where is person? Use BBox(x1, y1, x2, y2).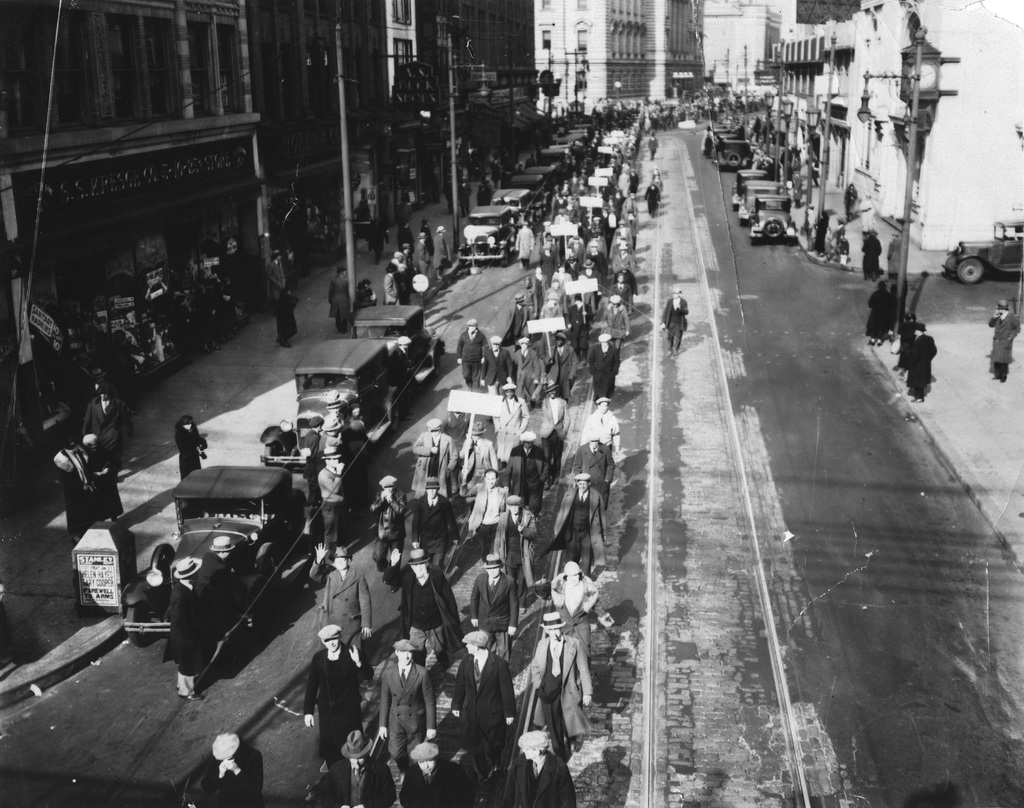
BBox(409, 475, 463, 570).
